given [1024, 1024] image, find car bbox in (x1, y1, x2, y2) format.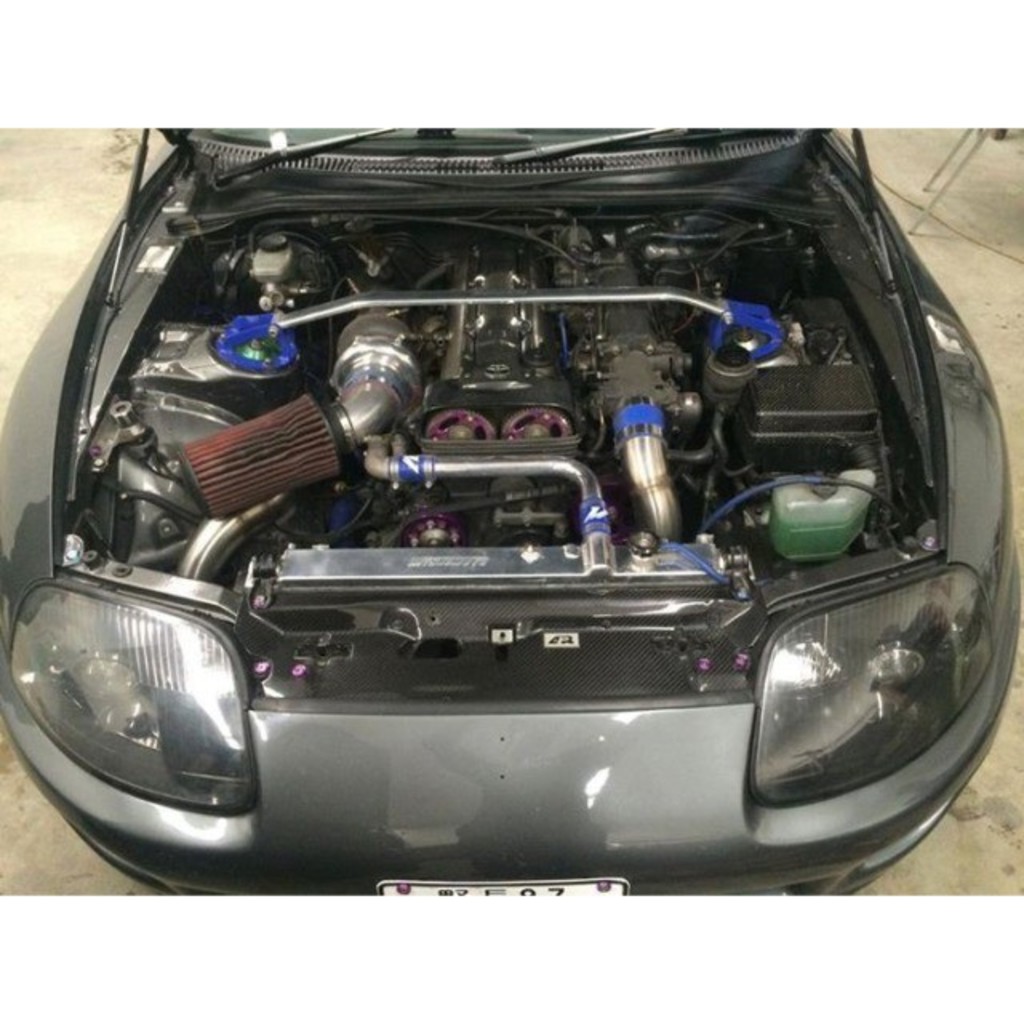
(0, 128, 1021, 896).
